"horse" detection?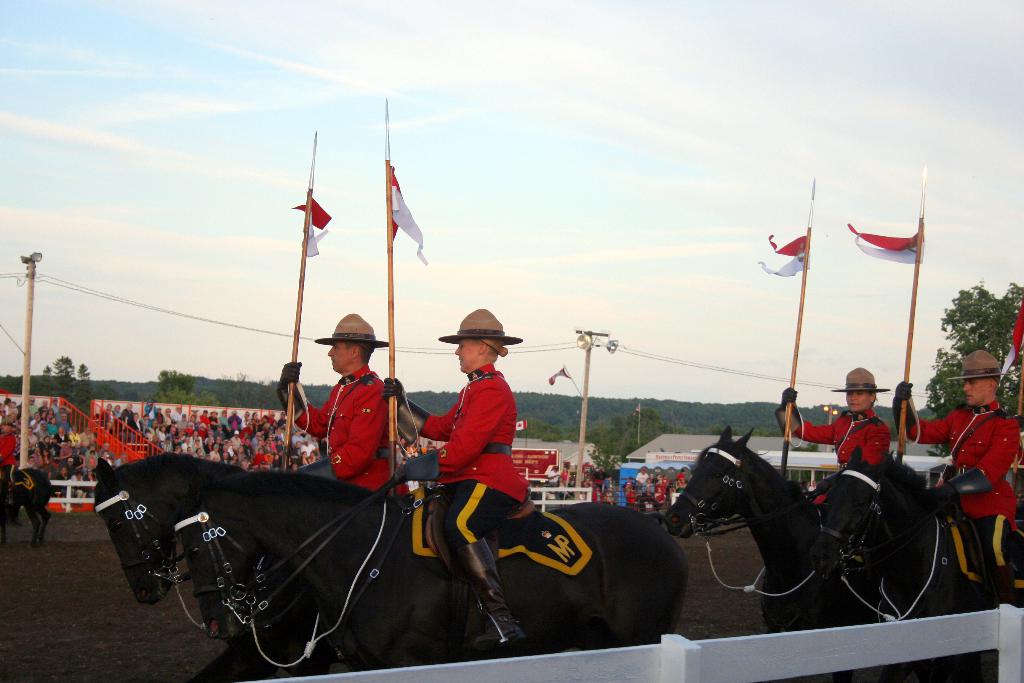
[left=173, top=502, right=266, bottom=641]
